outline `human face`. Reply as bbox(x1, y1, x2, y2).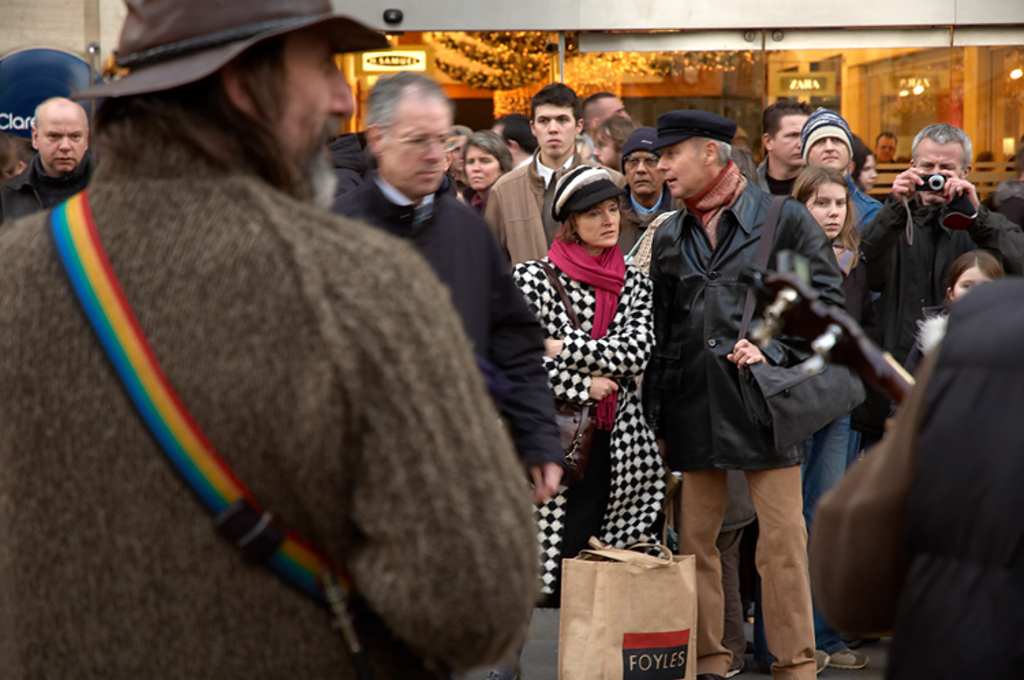
bbox(459, 149, 507, 193).
